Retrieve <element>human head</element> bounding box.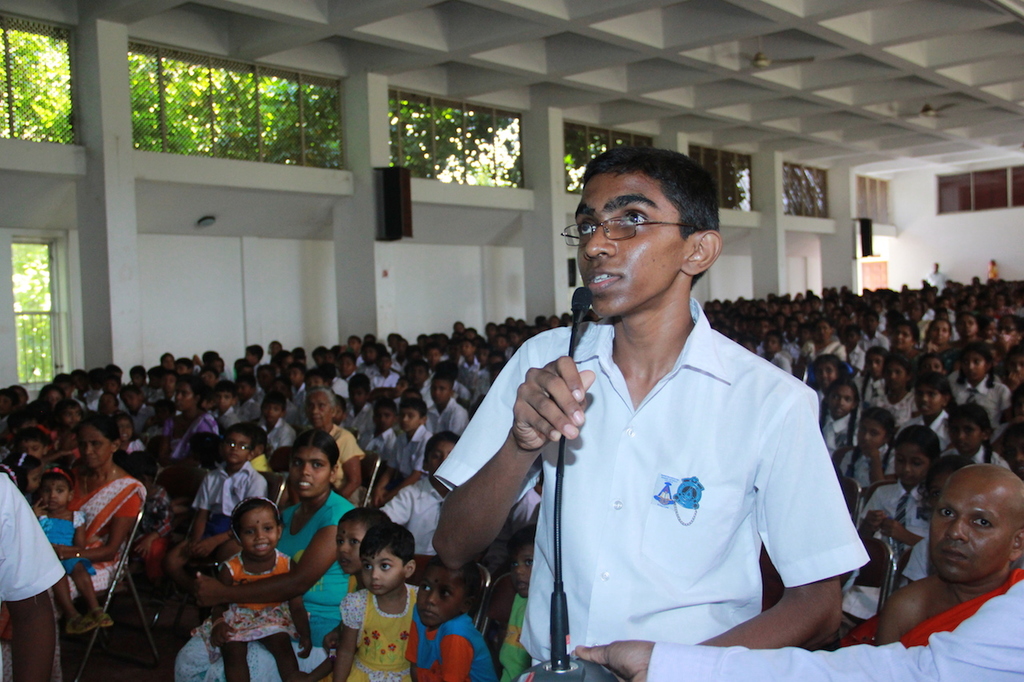
Bounding box: bbox=[998, 314, 1023, 349].
